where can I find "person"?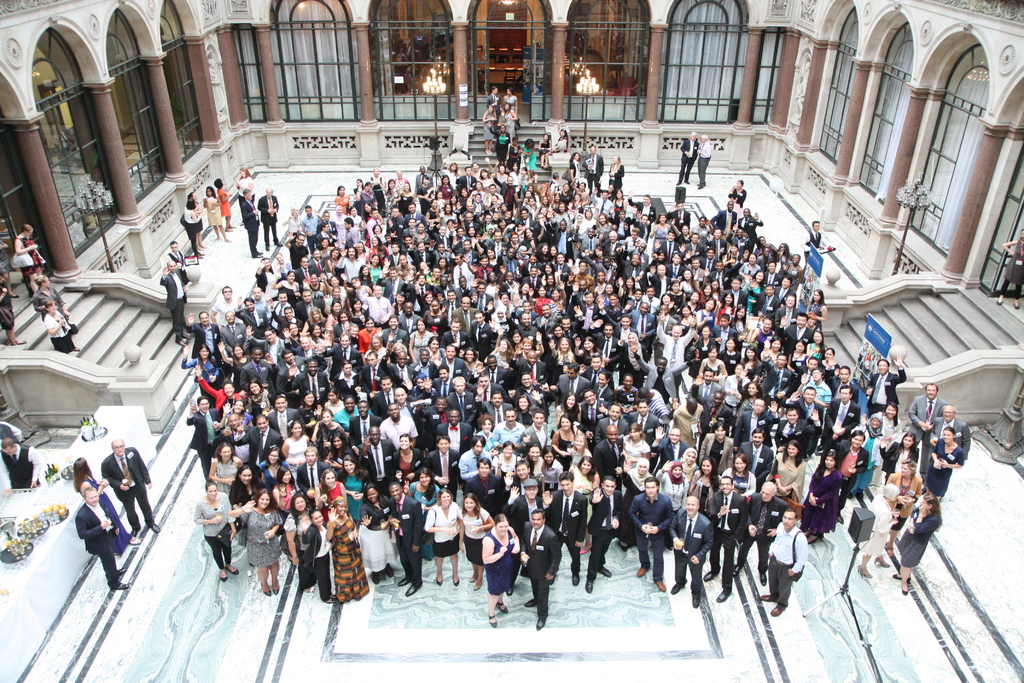
You can find it at BBox(666, 498, 712, 605).
